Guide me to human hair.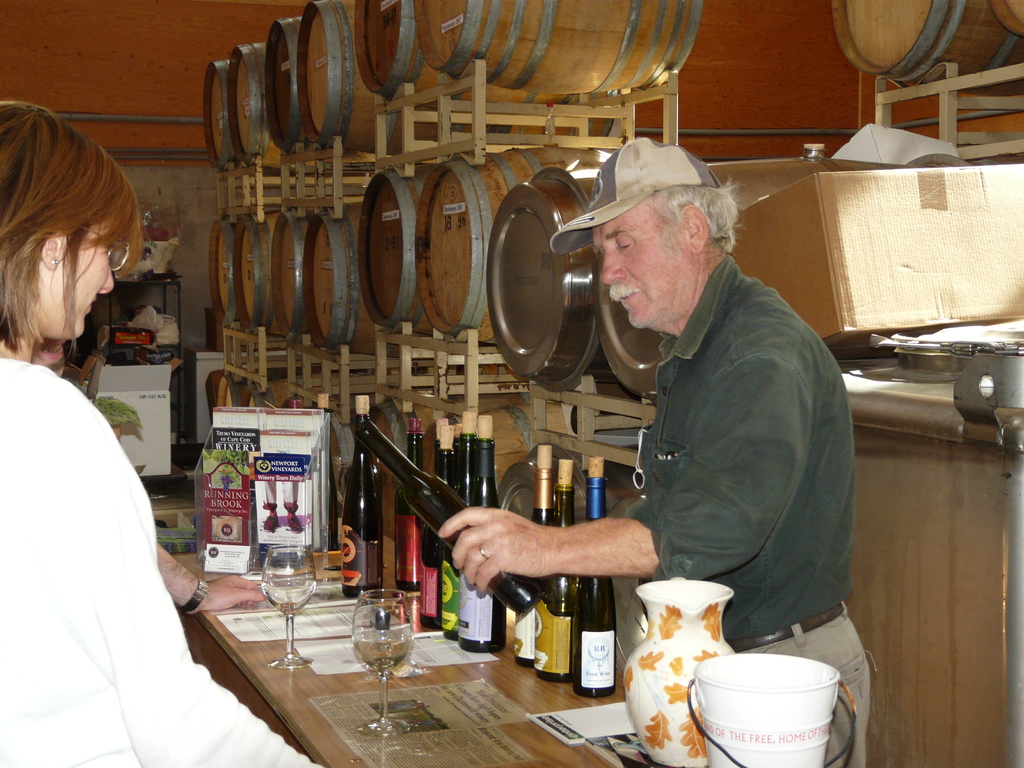
Guidance: x1=643 y1=173 x2=748 y2=259.
